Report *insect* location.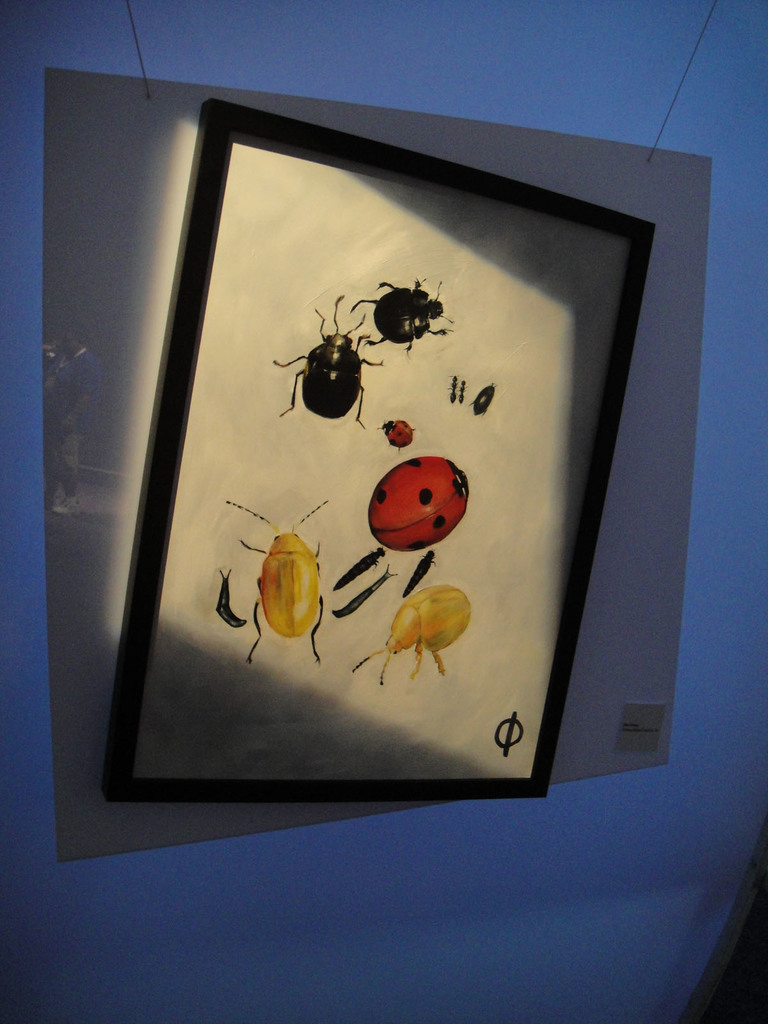
Report: left=269, top=294, right=385, bottom=430.
